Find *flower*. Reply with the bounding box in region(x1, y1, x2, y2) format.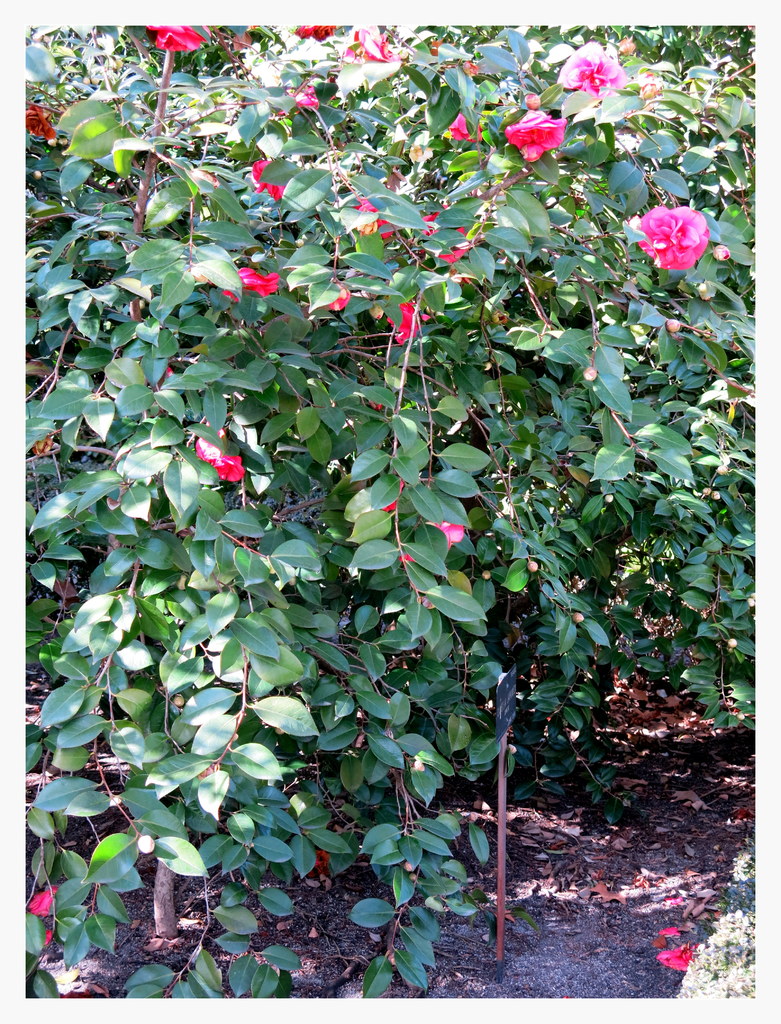
region(19, 100, 60, 141).
